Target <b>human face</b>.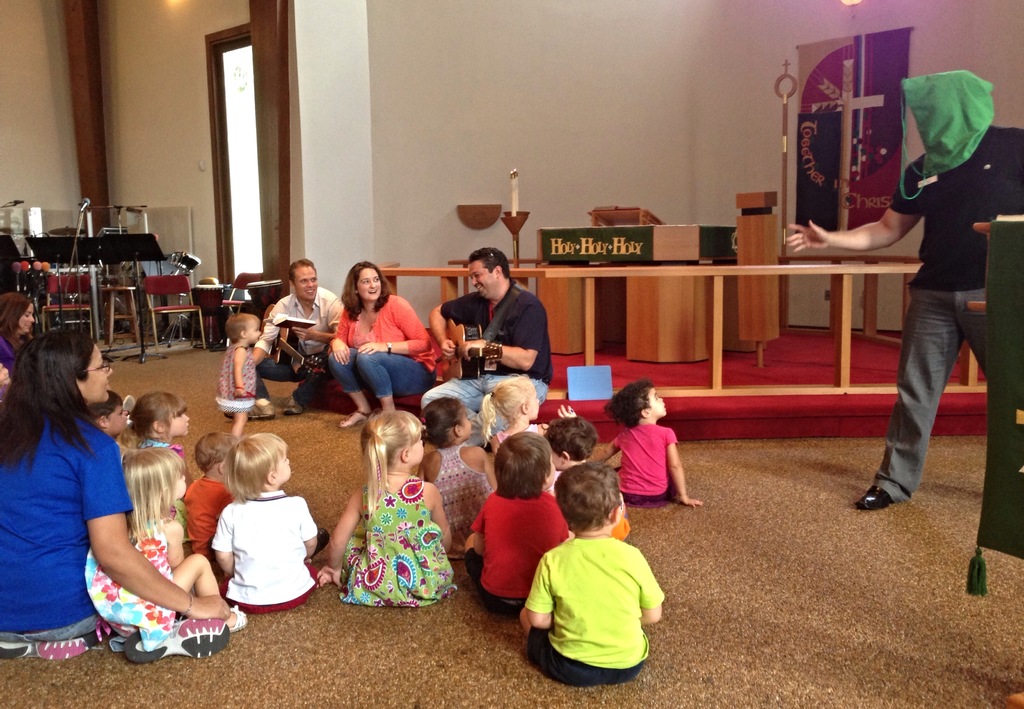
Target region: bbox=(294, 270, 320, 299).
